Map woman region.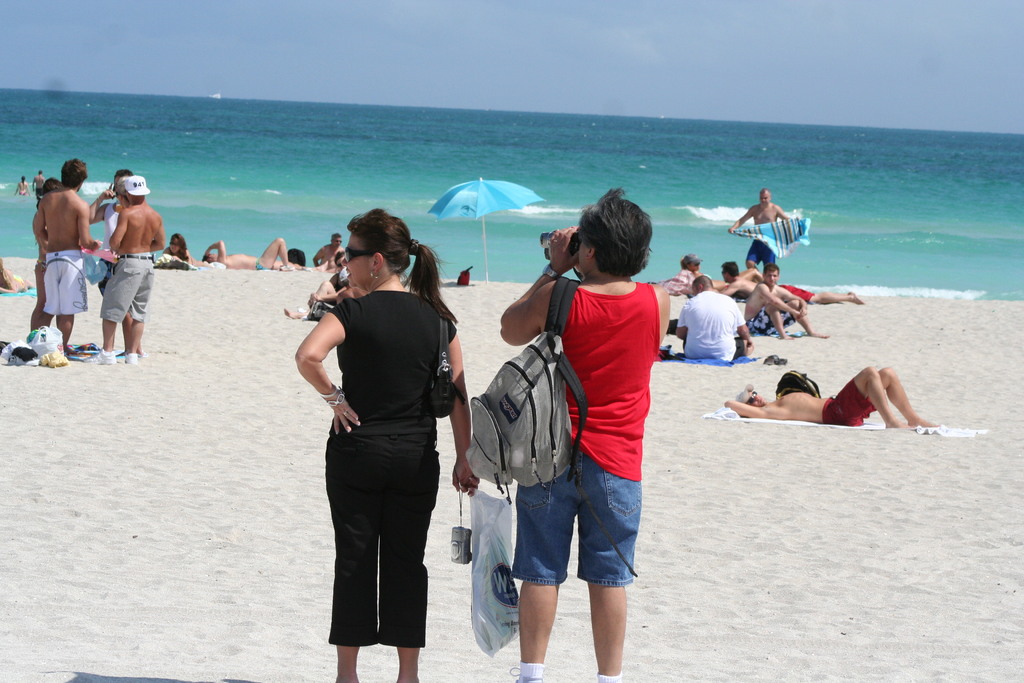
Mapped to BBox(15, 177, 26, 201).
